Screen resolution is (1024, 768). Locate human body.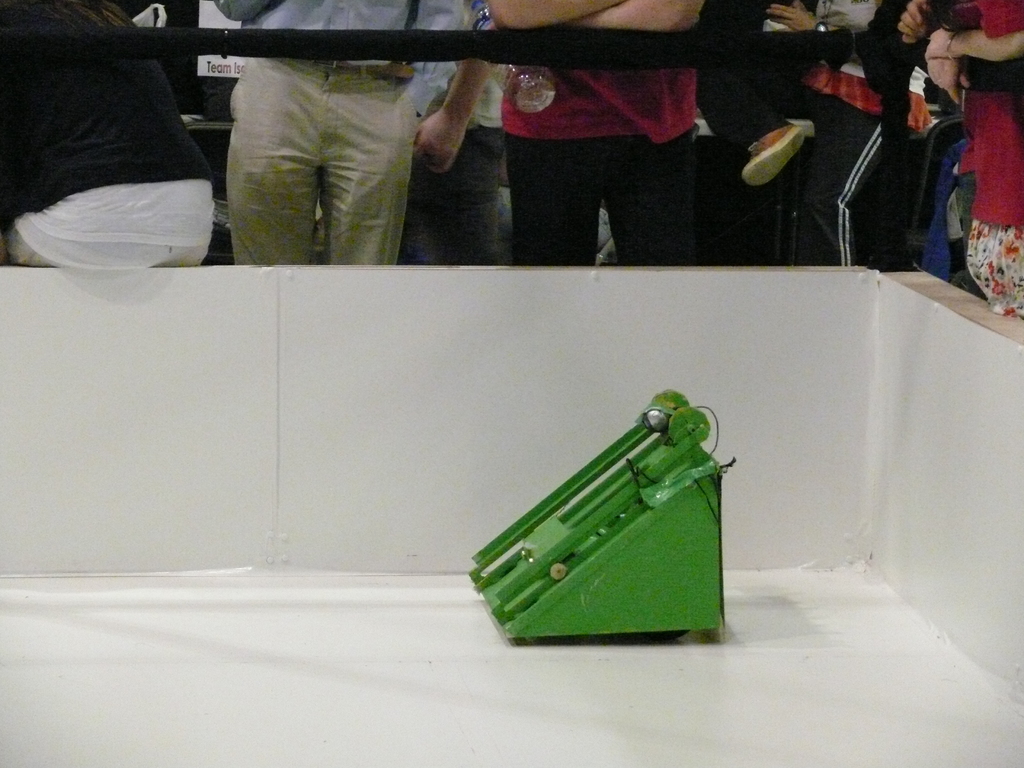
bbox(218, 0, 469, 268).
